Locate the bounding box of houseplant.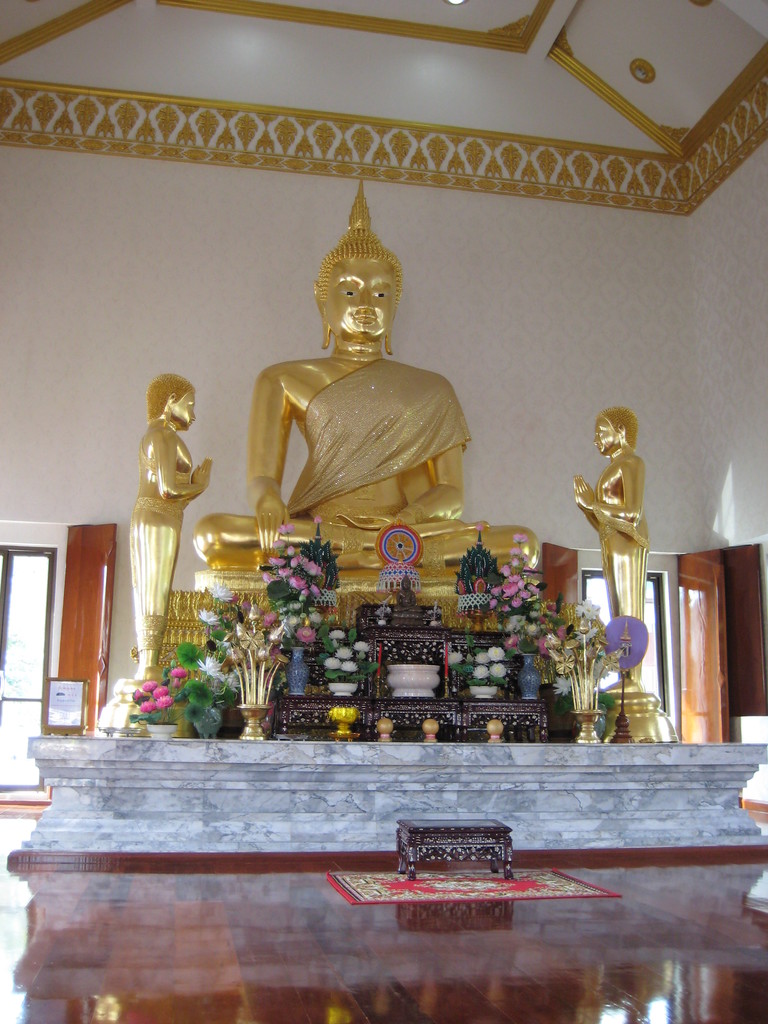
Bounding box: l=317, t=612, r=371, b=696.
